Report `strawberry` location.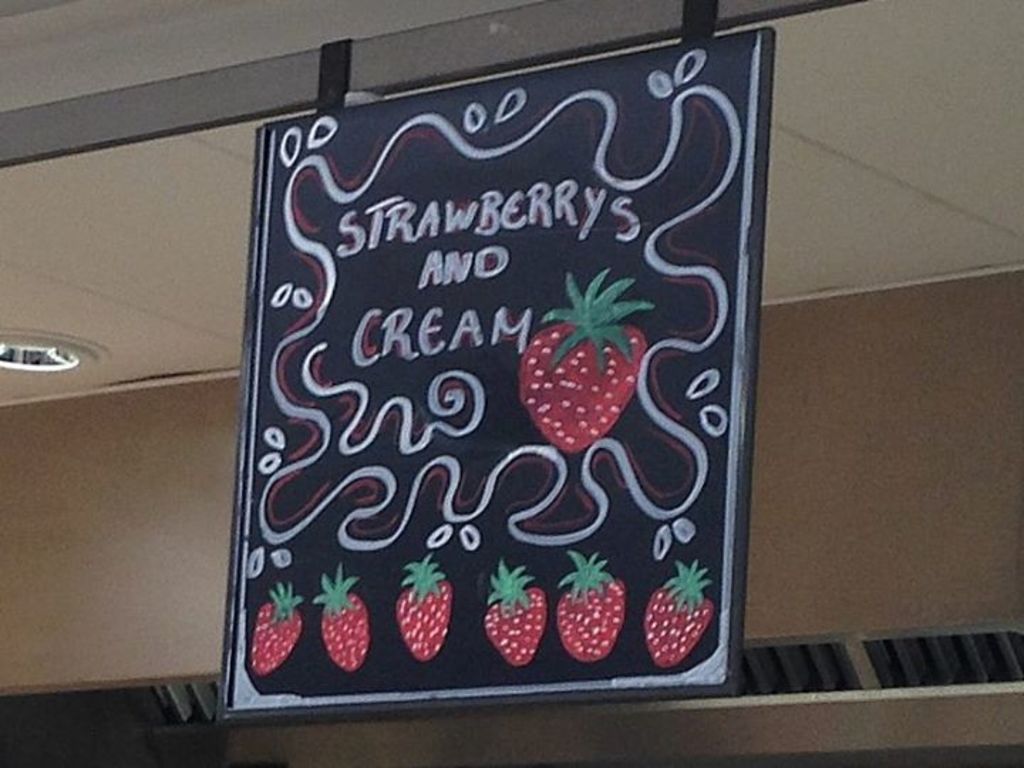
Report: 309,570,374,673.
